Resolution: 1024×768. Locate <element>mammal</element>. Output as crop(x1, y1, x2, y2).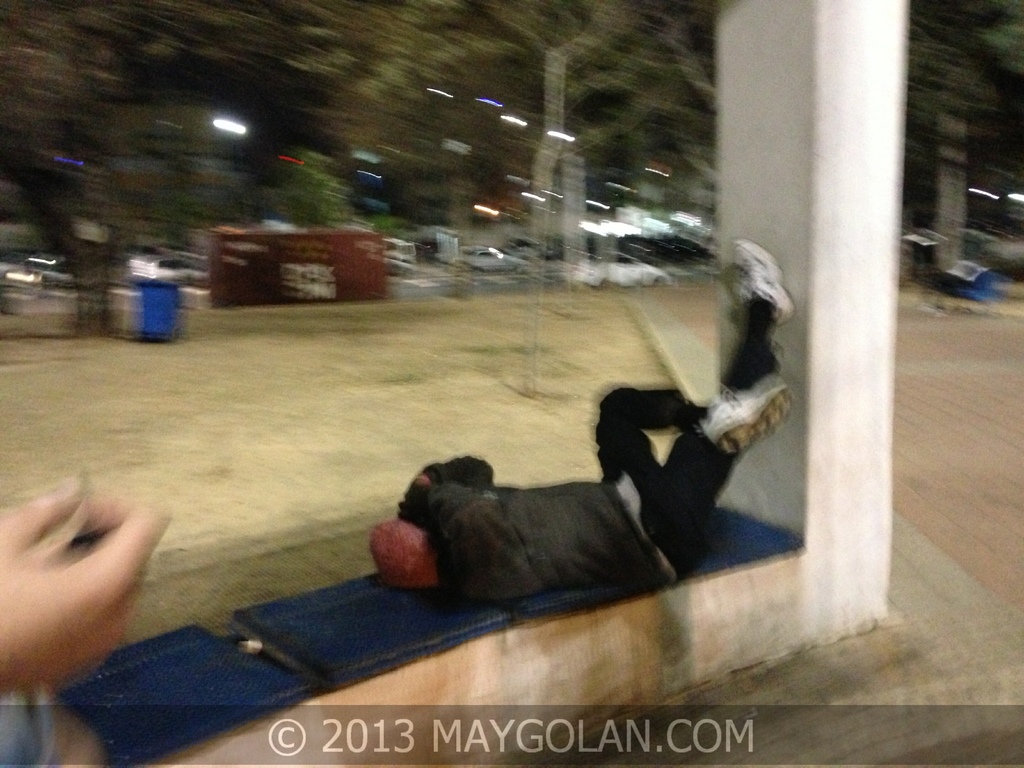
crop(0, 476, 172, 767).
